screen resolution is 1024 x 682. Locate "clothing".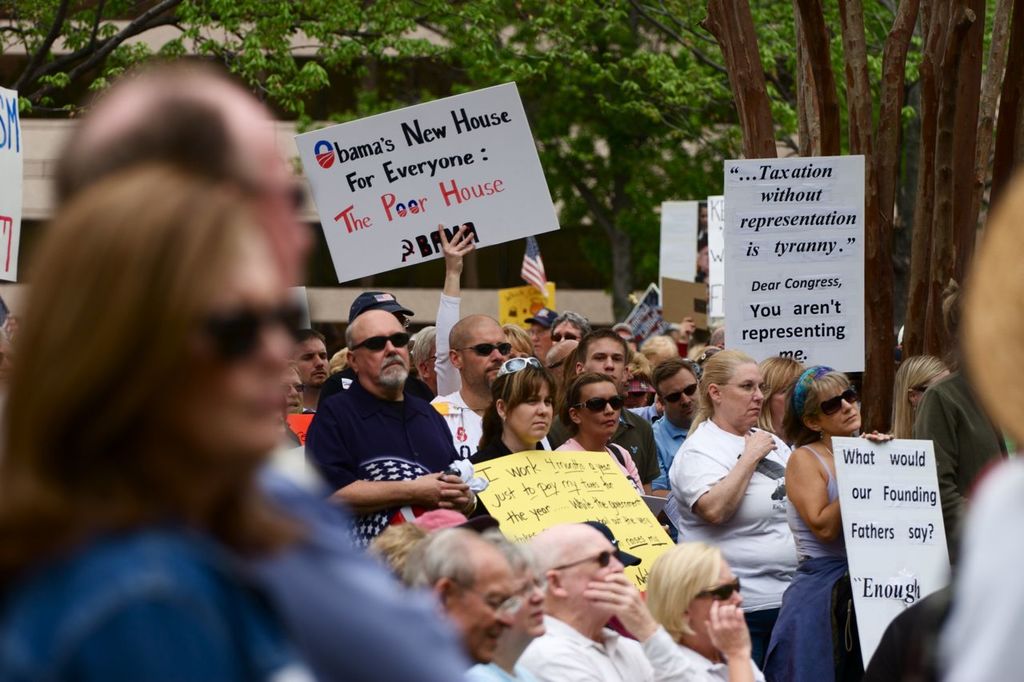
[472,435,547,465].
